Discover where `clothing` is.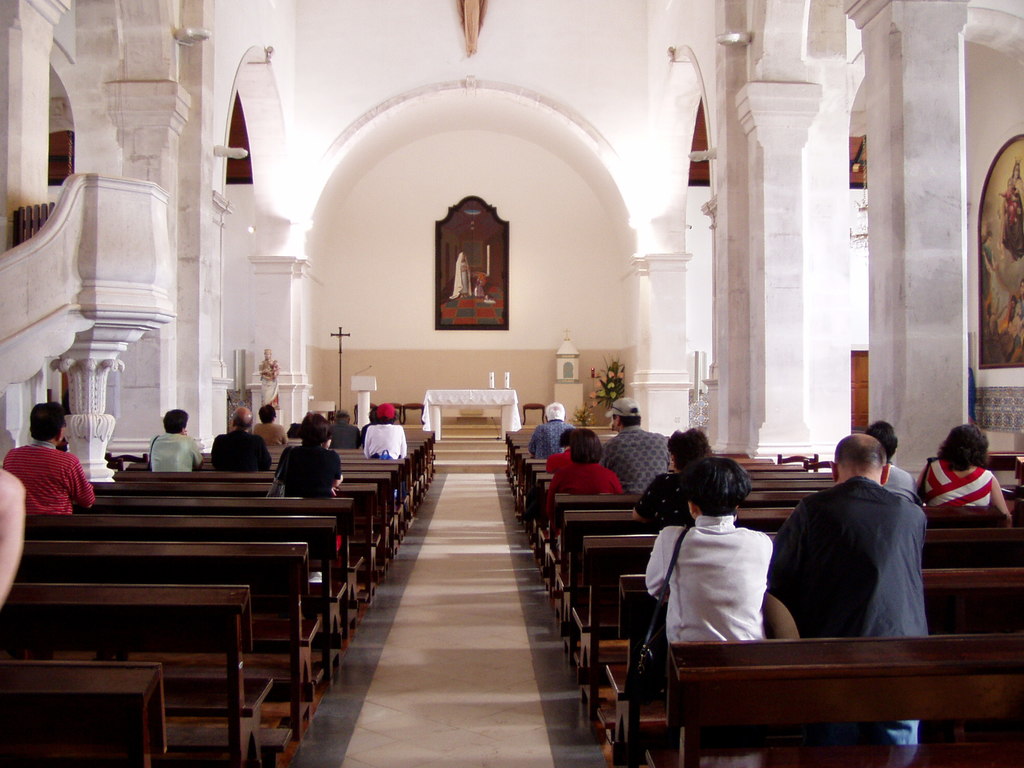
Discovered at bbox=[881, 463, 925, 502].
